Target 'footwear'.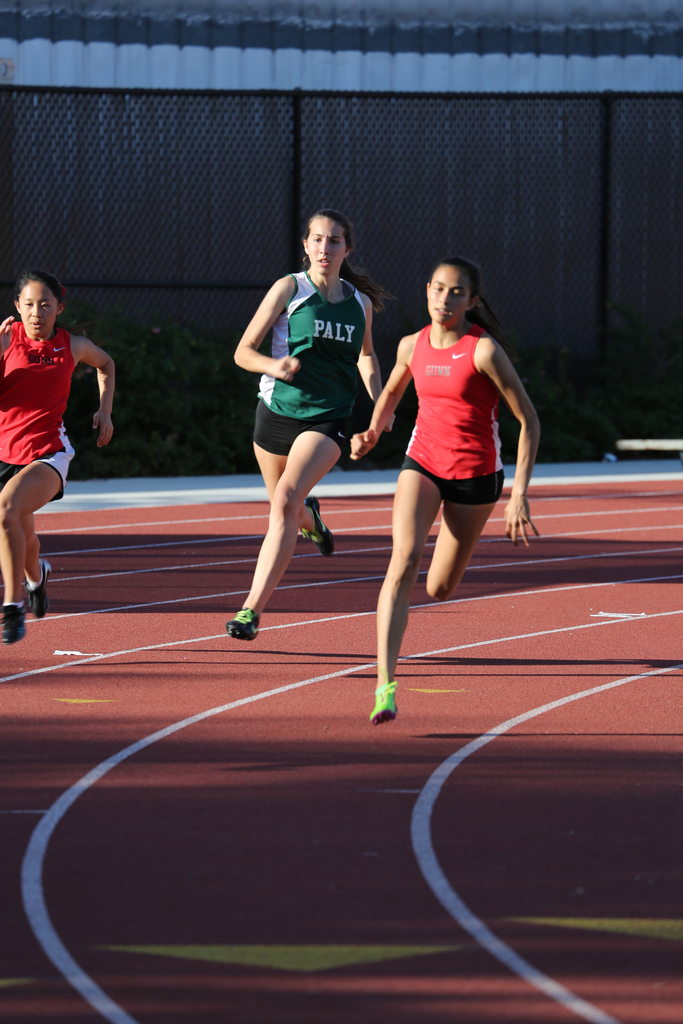
Target region: region(300, 492, 335, 555).
